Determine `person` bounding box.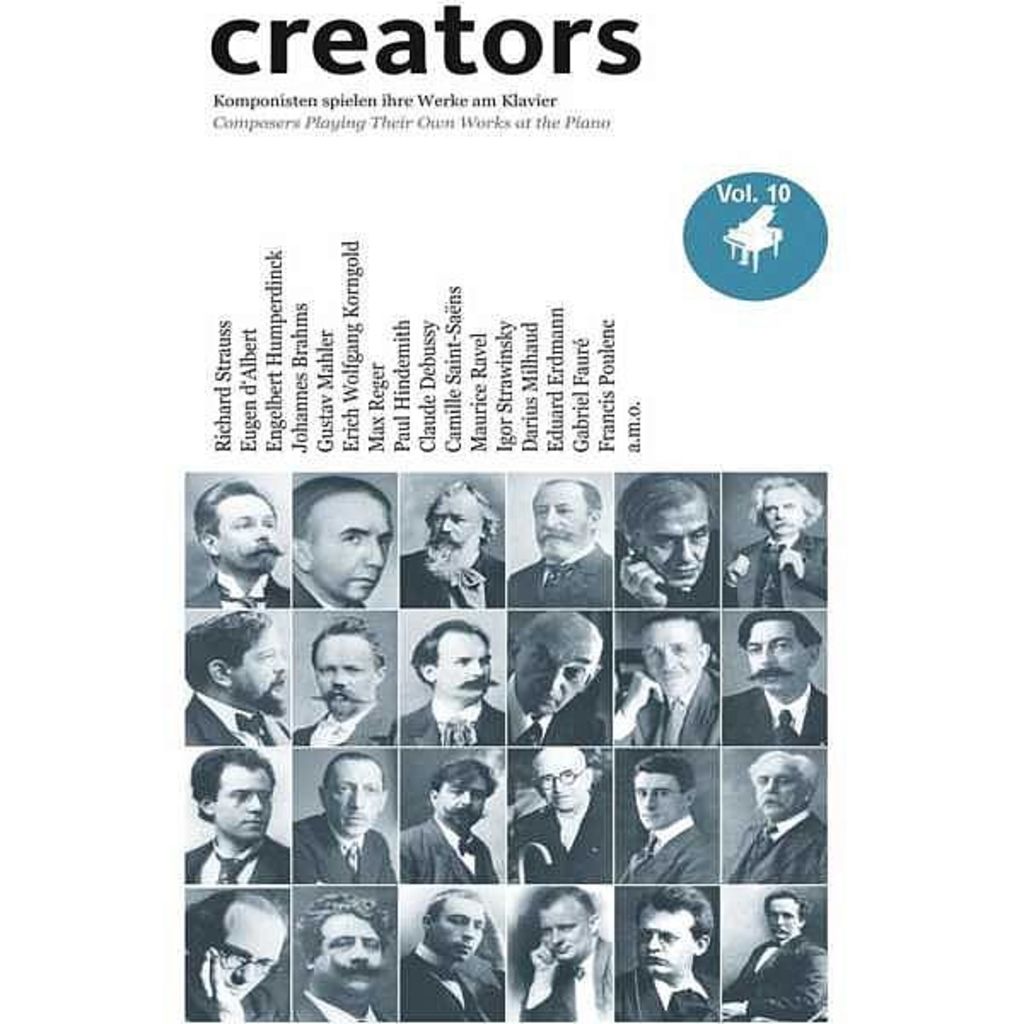
Determined: [290, 476, 391, 611].
